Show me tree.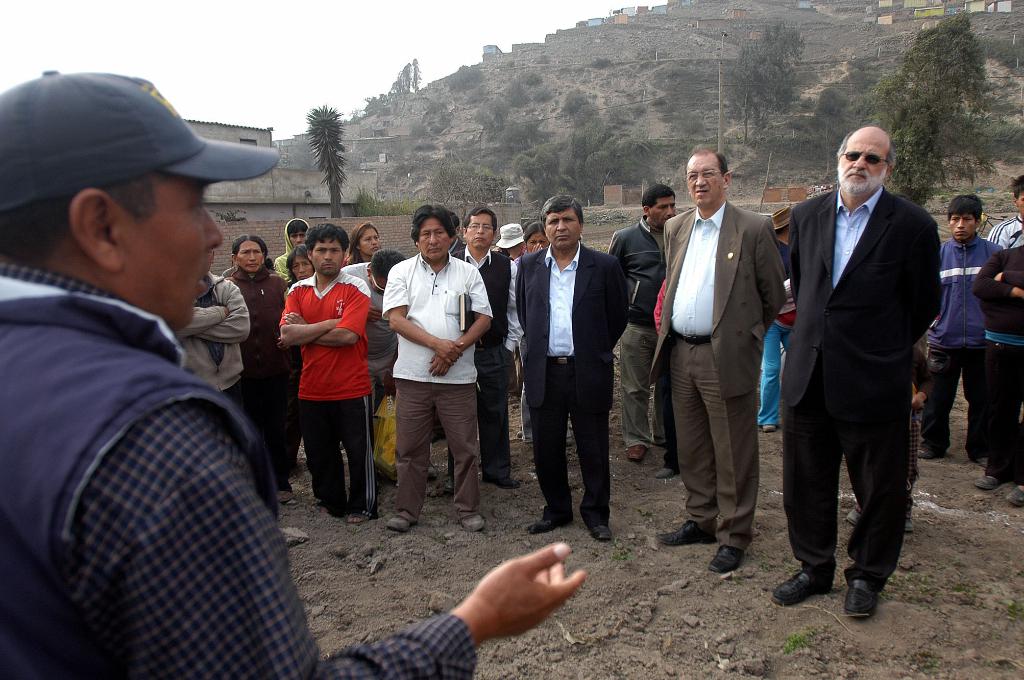
tree is here: BBox(504, 79, 533, 106).
